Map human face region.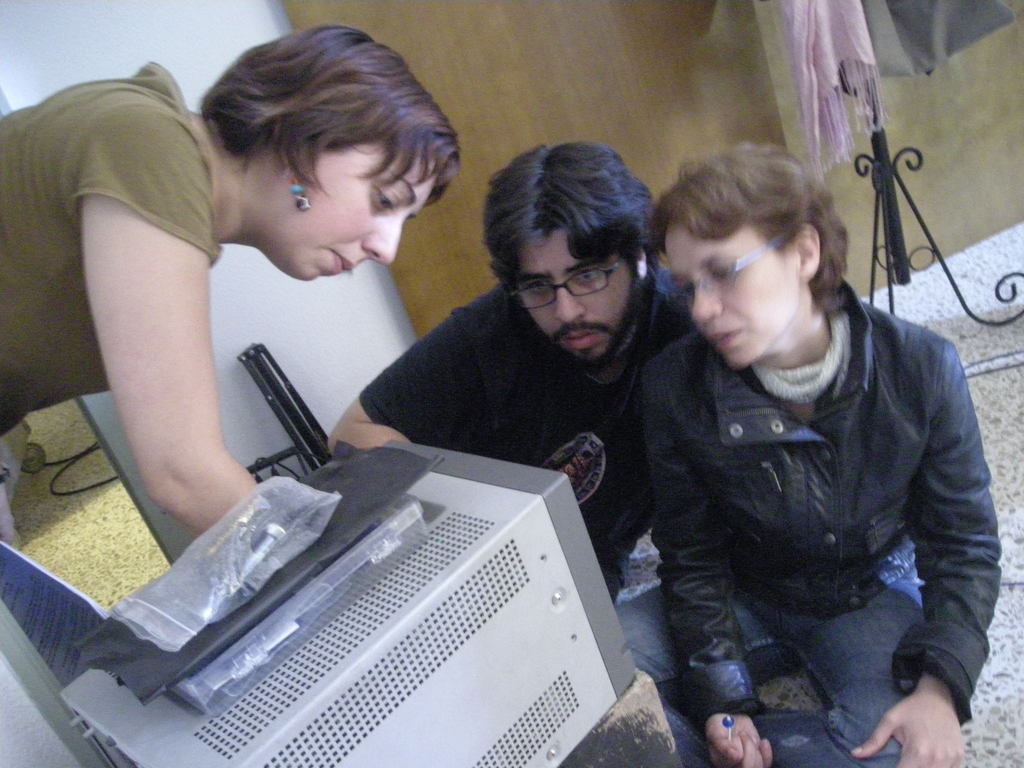
Mapped to [left=515, top=222, right=640, bottom=371].
